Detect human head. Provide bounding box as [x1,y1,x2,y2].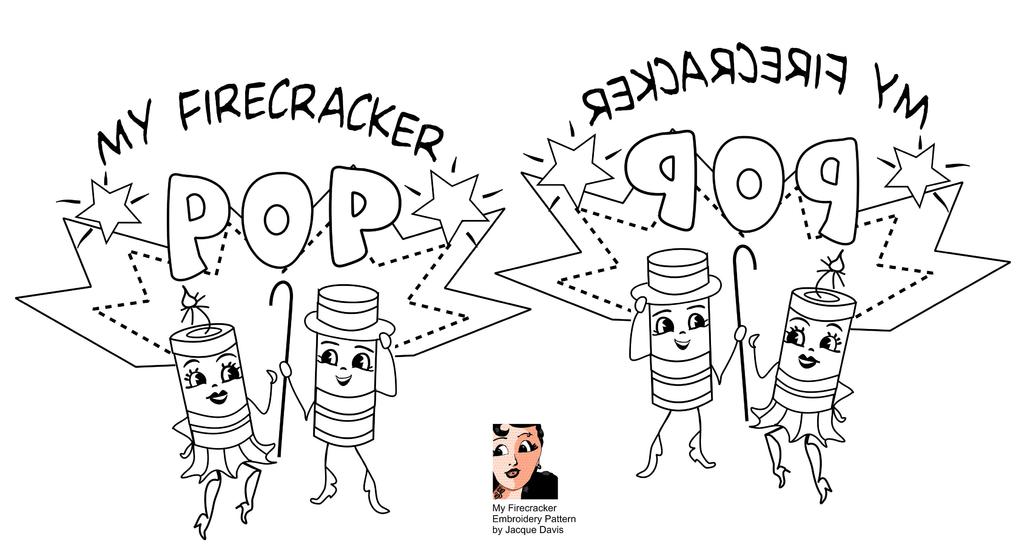
[777,309,851,383].
